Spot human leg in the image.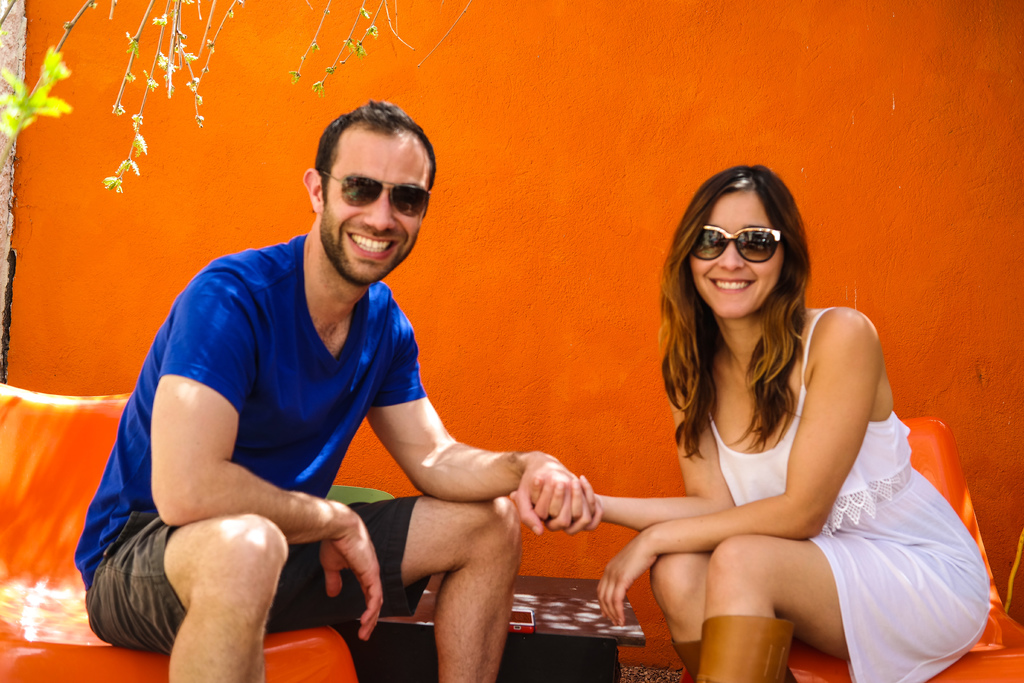
human leg found at <bbox>655, 550, 787, 682</bbox>.
